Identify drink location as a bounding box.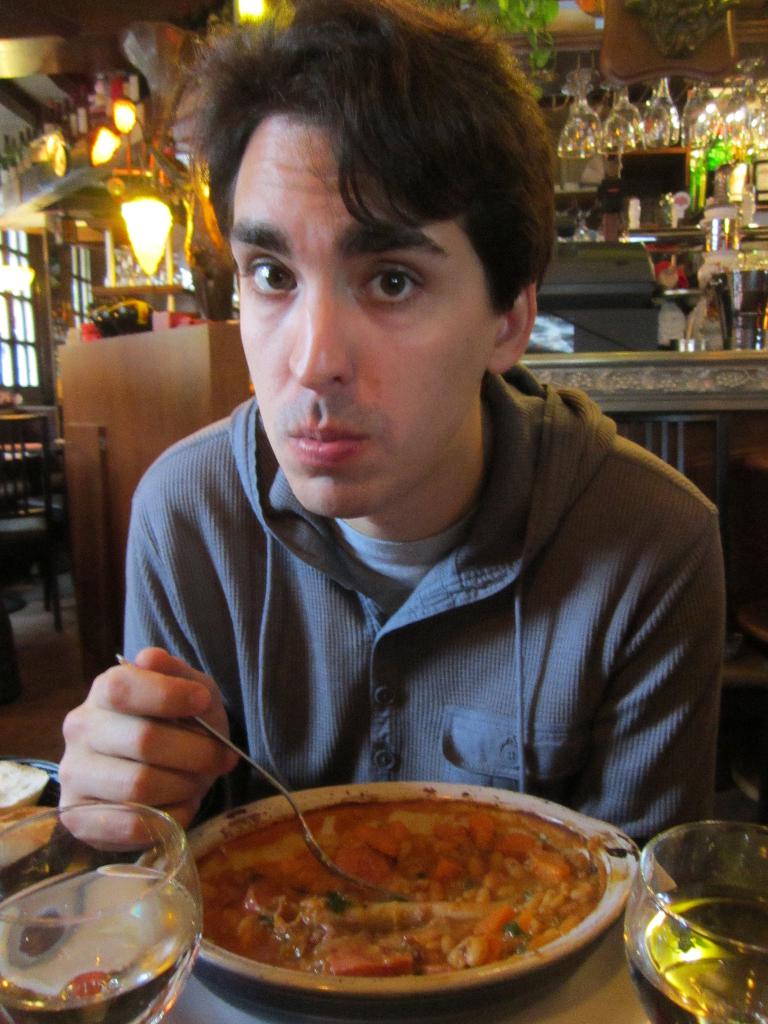
{"x1": 641, "y1": 808, "x2": 767, "y2": 1022}.
